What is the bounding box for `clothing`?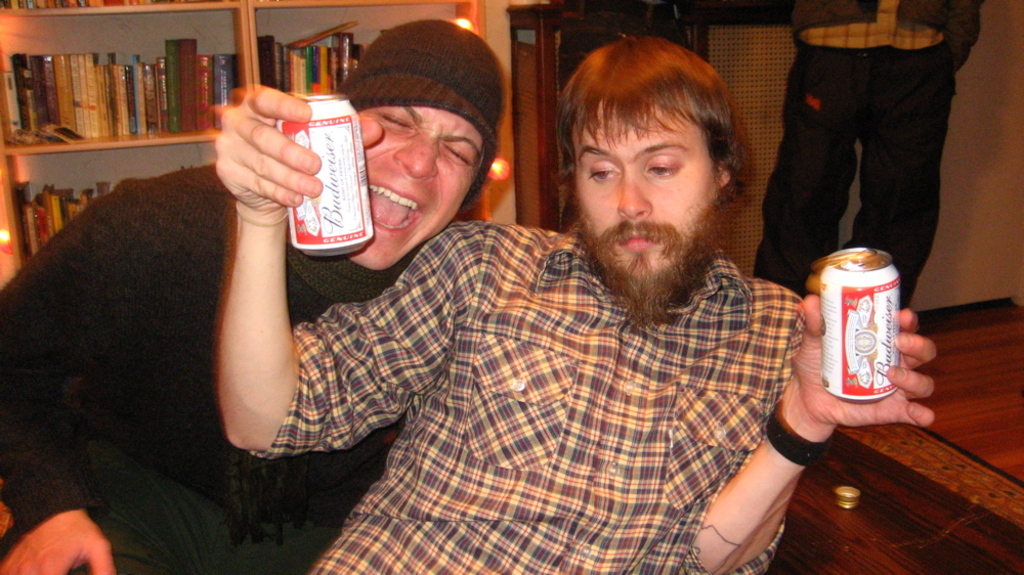
757,0,981,276.
